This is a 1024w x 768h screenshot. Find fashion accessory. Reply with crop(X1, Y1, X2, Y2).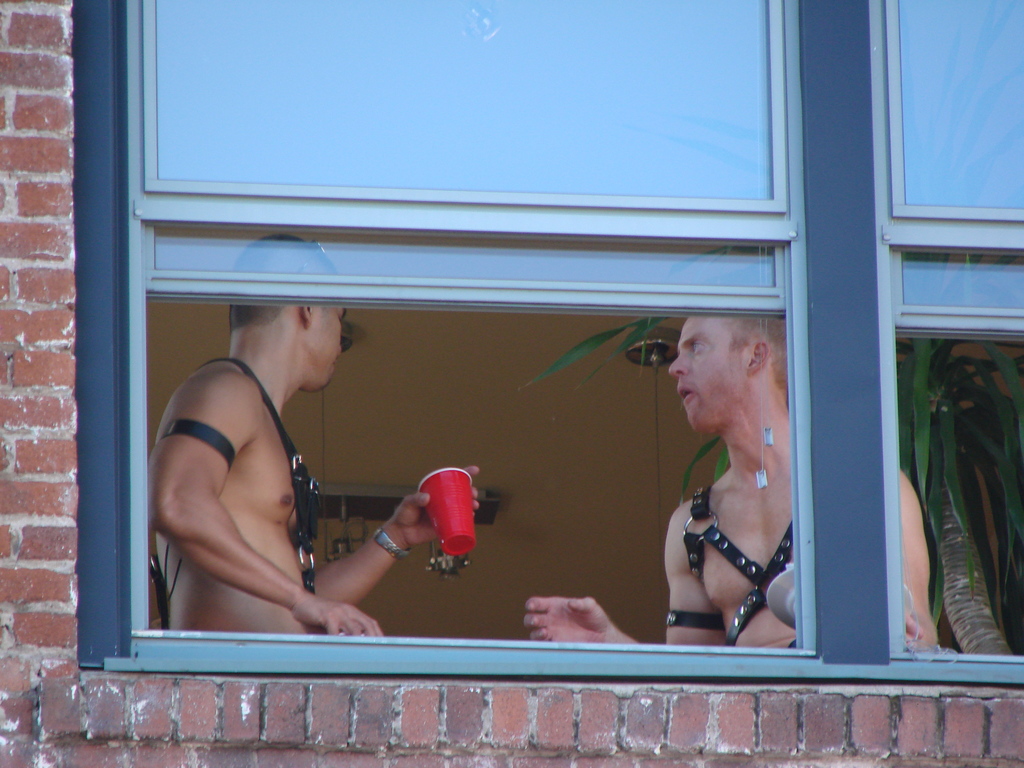
crop(765, 244, 774, 448).
